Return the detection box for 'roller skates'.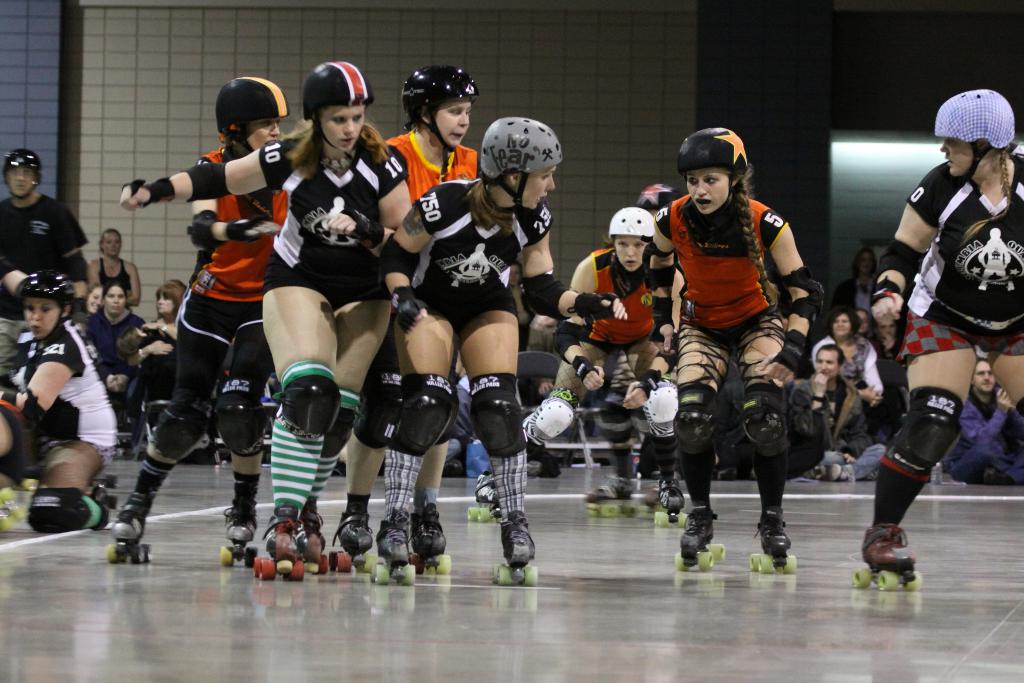
rect(749, 507, 798, 575).
